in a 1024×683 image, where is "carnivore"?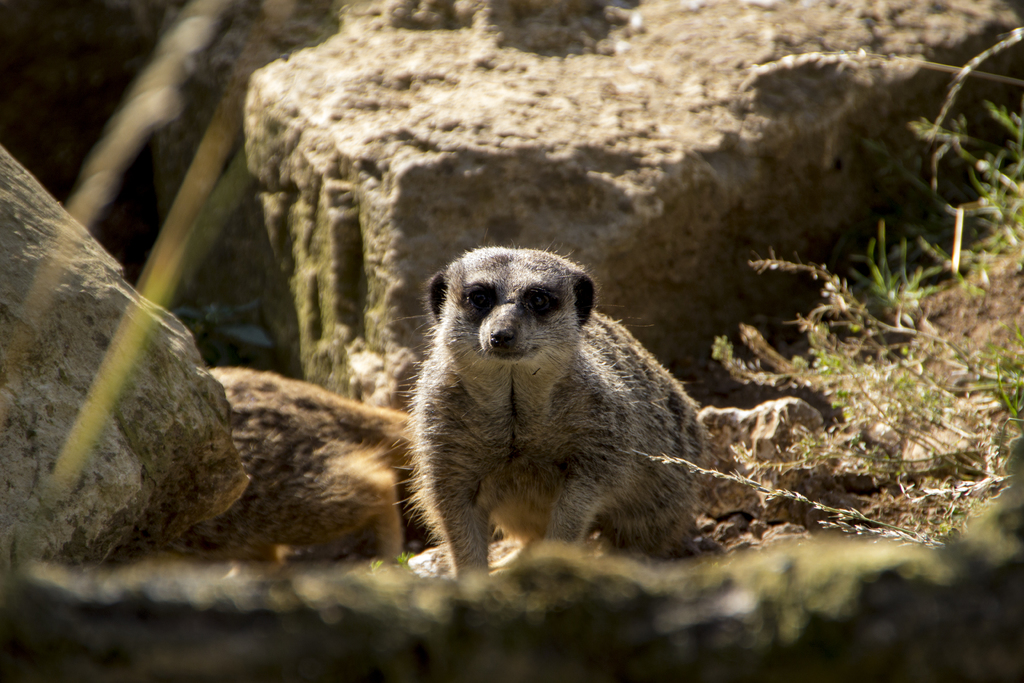
[380,247,708,581].
